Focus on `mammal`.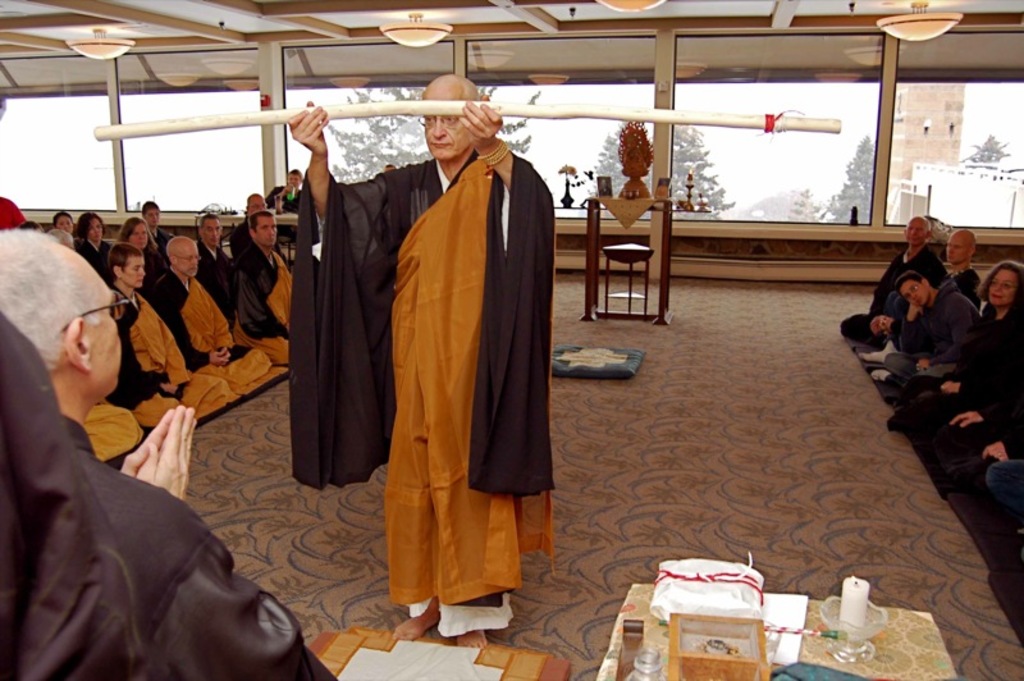
Focused at (x1=46, y1=229, x2=72, y2=250).
